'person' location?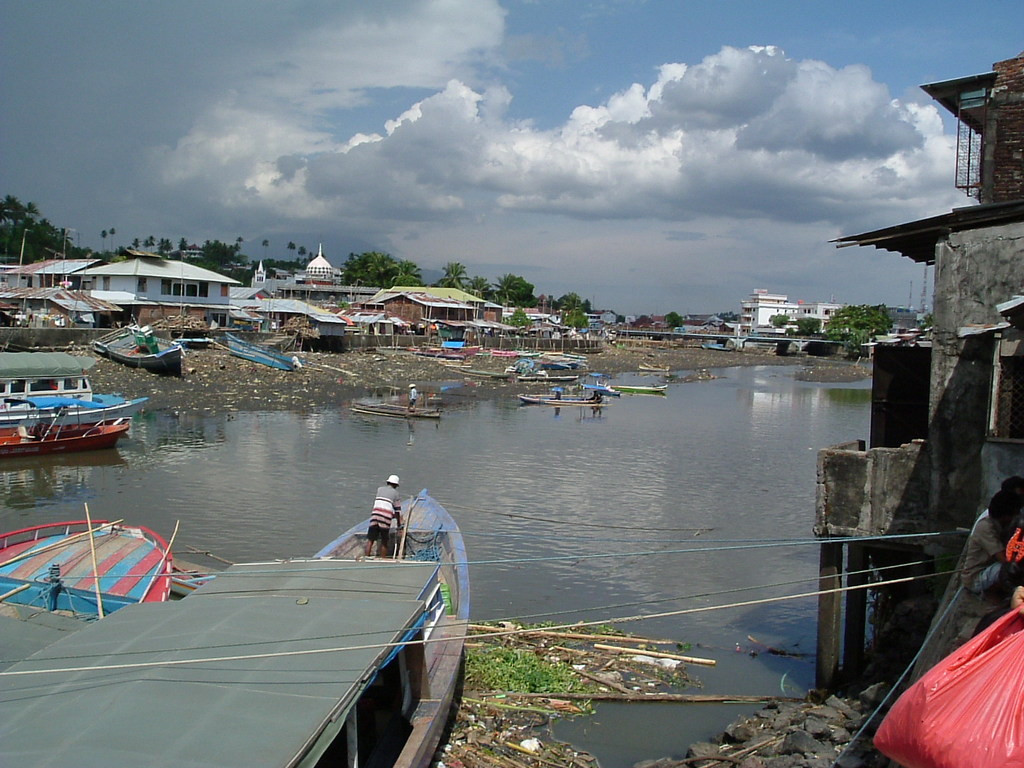
[x1=362, y1=463, x2=402, y2=557]
